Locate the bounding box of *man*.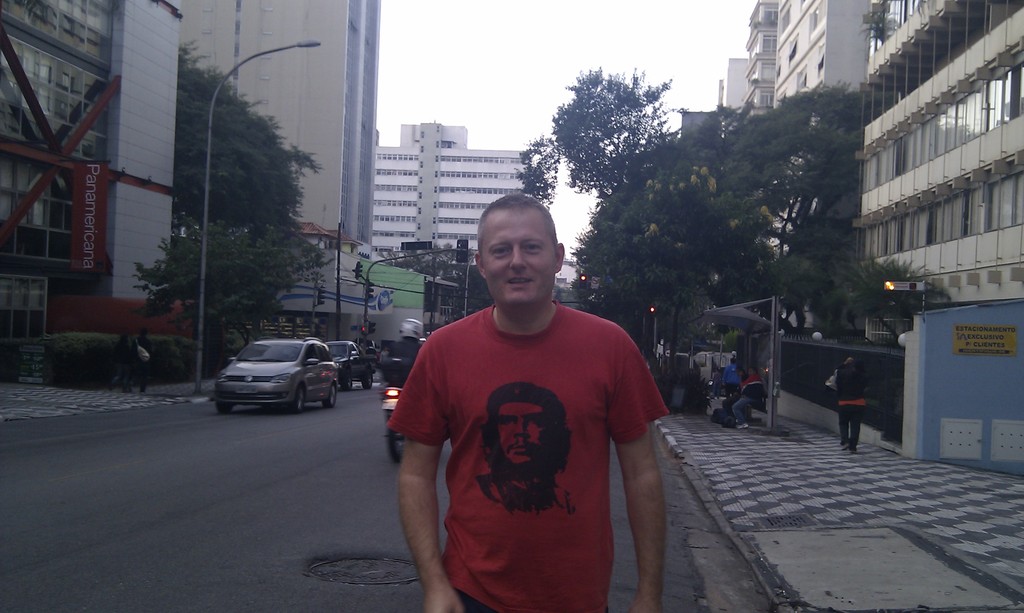
Bounding box: {"left": 392, "top": 201, "right": 679, "bottom": 612}.
